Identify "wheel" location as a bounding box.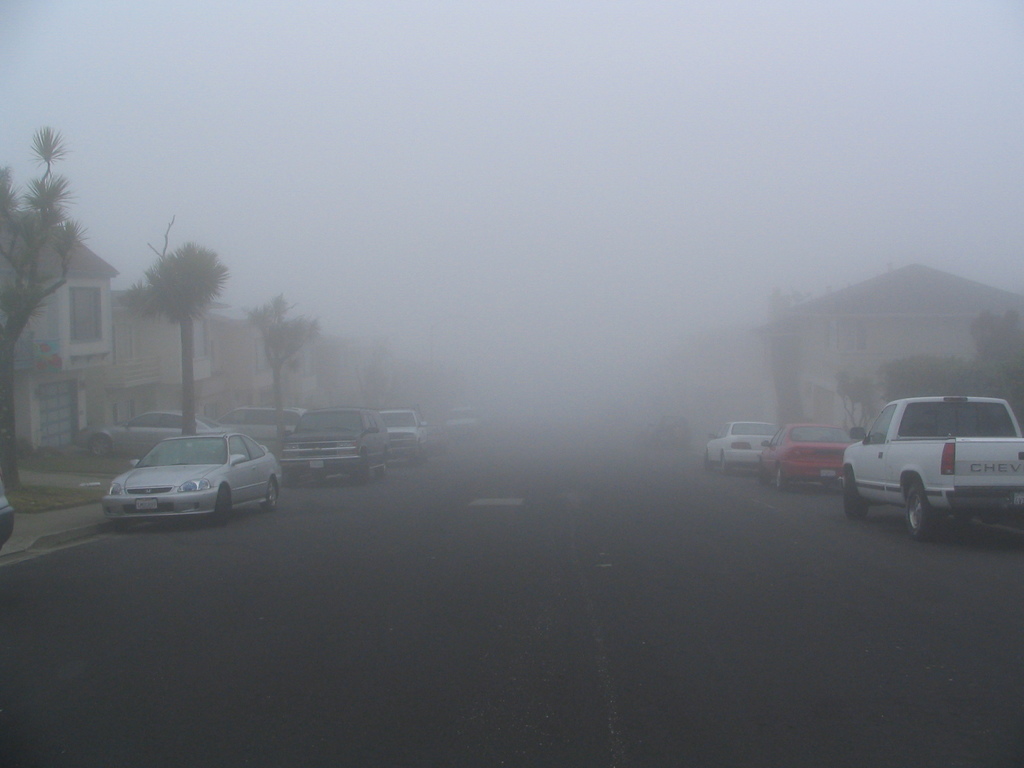
bbox=(721, 456, 728, 476).
